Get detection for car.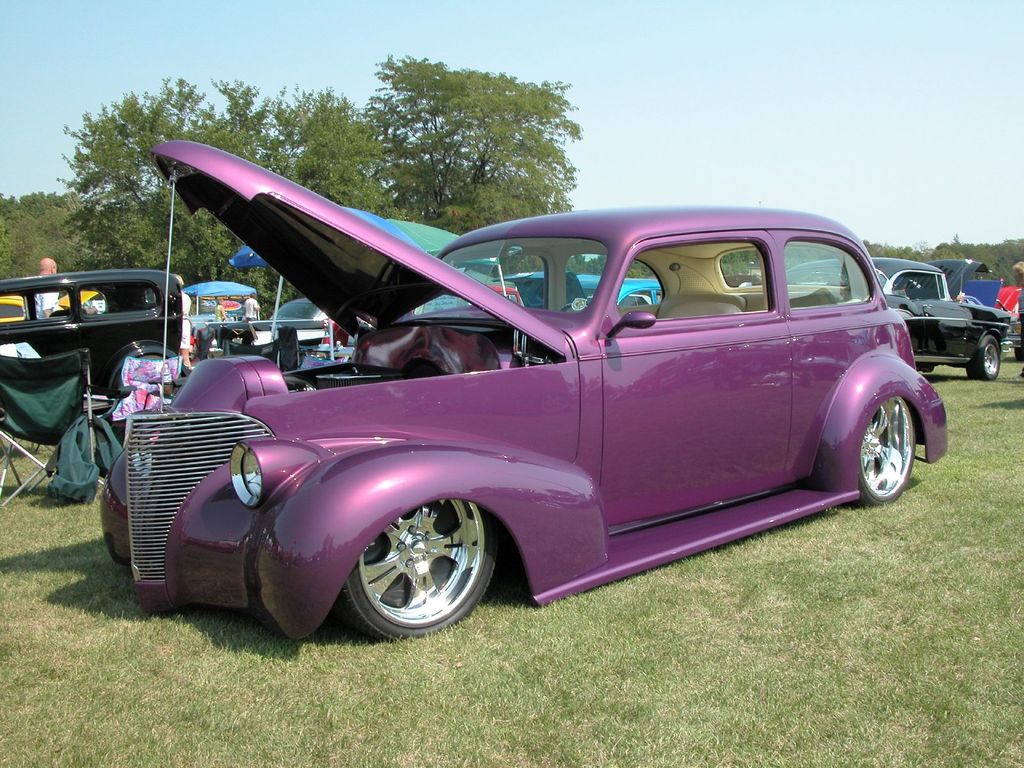
Detection: {"left": 120, "top": 197, "right": 968, "bottom": 644}.
